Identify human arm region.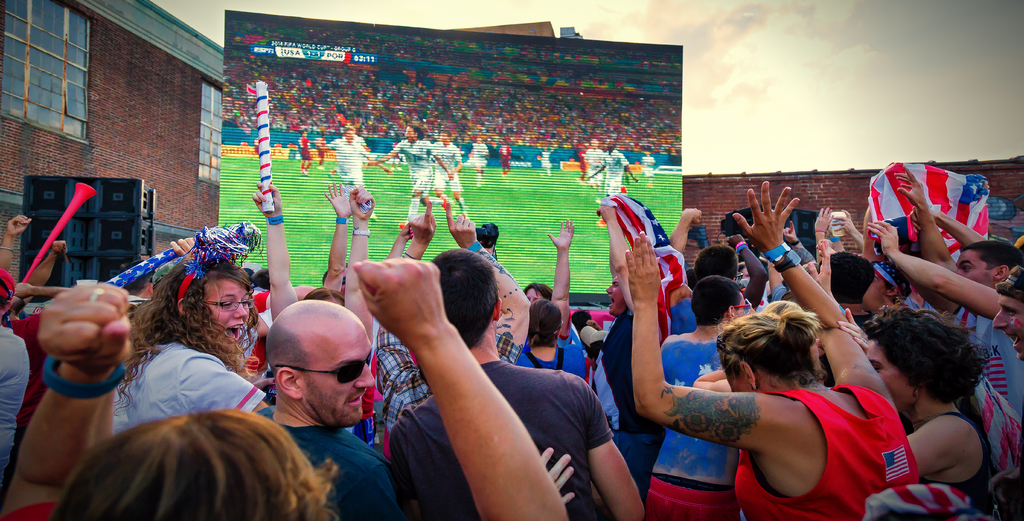
Region: BBox(367, 283, 558, 501).
